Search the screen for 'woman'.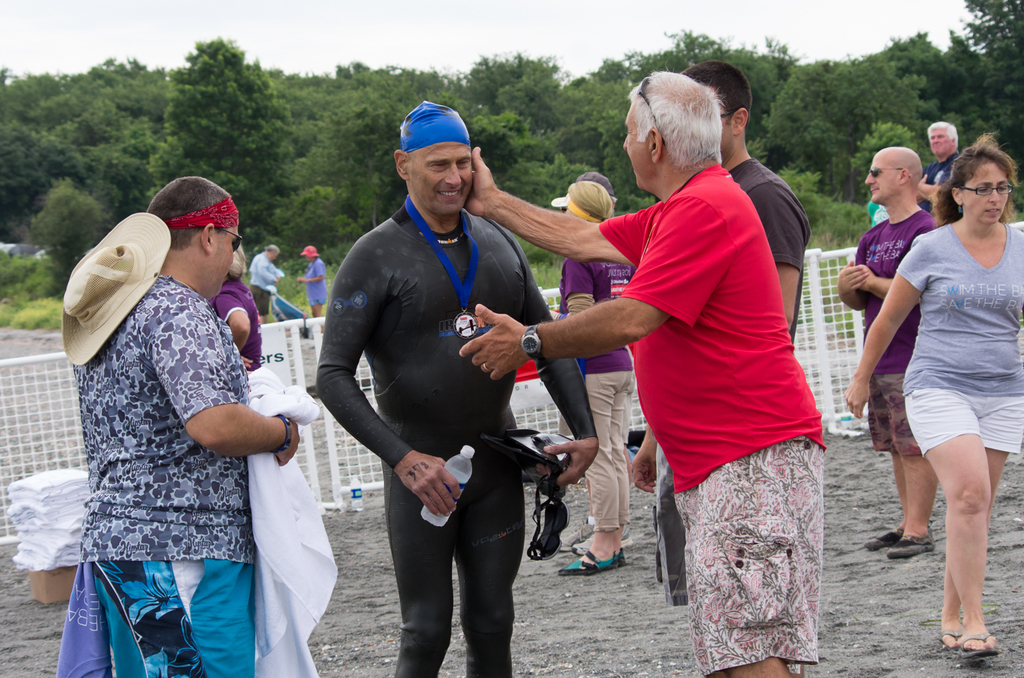
Found at Rect(554, 178, 639, 582).
